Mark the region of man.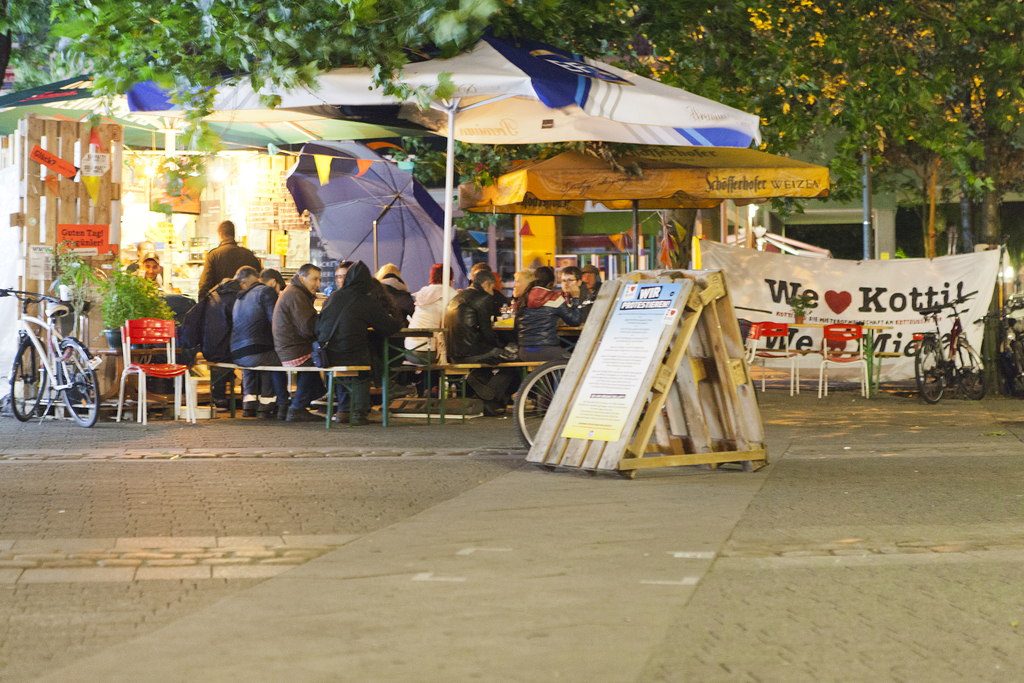
Region: [441, 271, 522, 414].
